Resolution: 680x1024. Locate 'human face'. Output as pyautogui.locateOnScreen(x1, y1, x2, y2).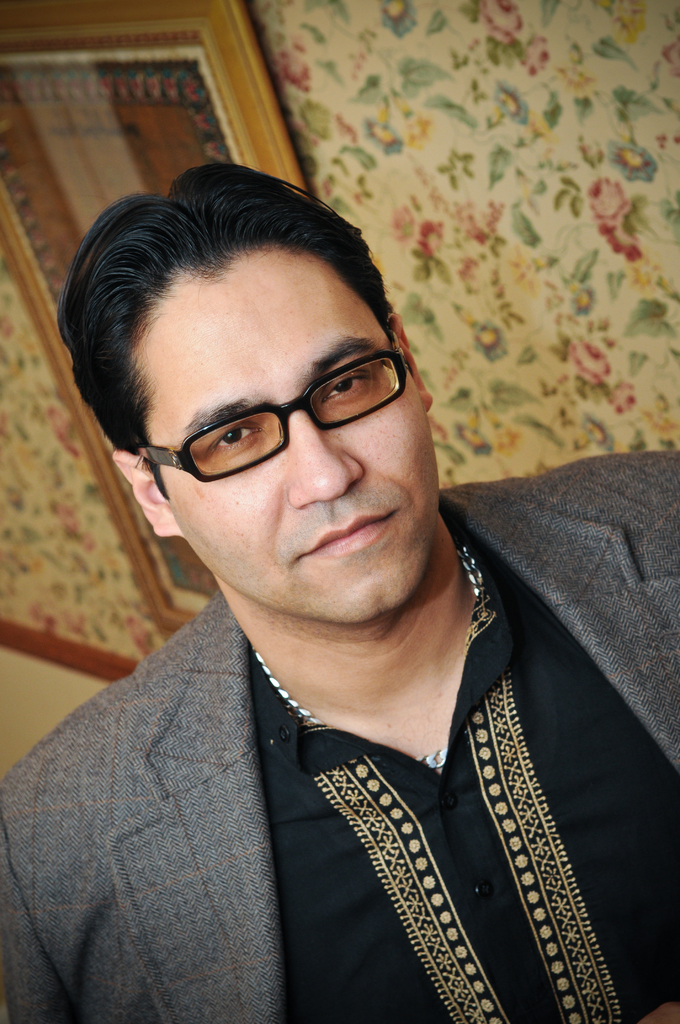
pyautogui.locateOnScreen(125, 239, 448, 630).
